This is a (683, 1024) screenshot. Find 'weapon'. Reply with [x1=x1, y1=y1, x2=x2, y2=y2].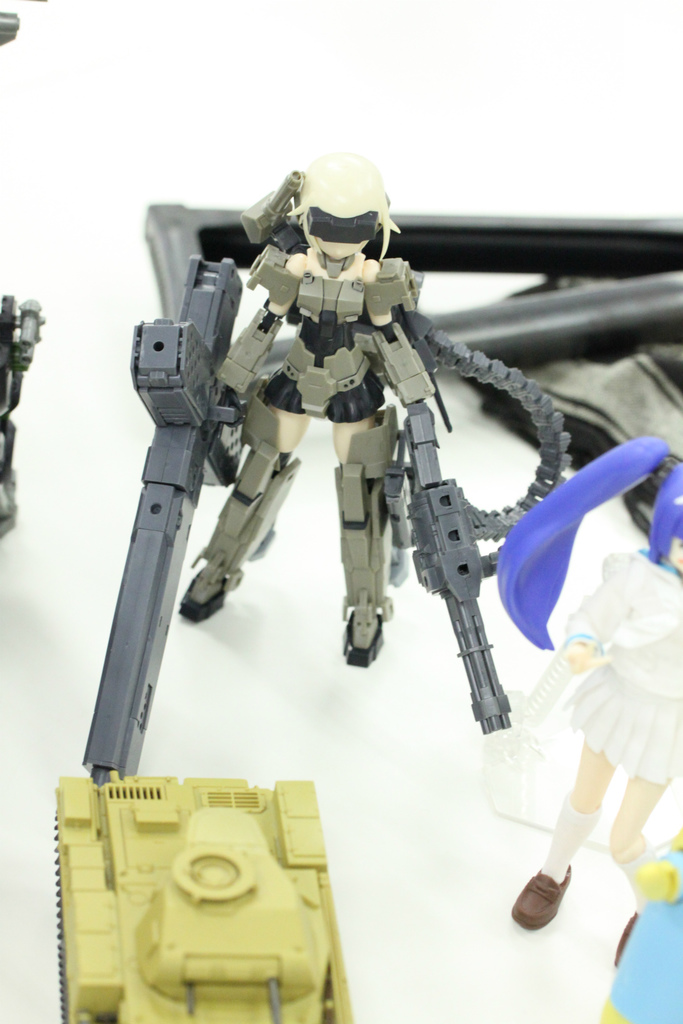
[x1=406, y1=393, x2=523, y2=743].
